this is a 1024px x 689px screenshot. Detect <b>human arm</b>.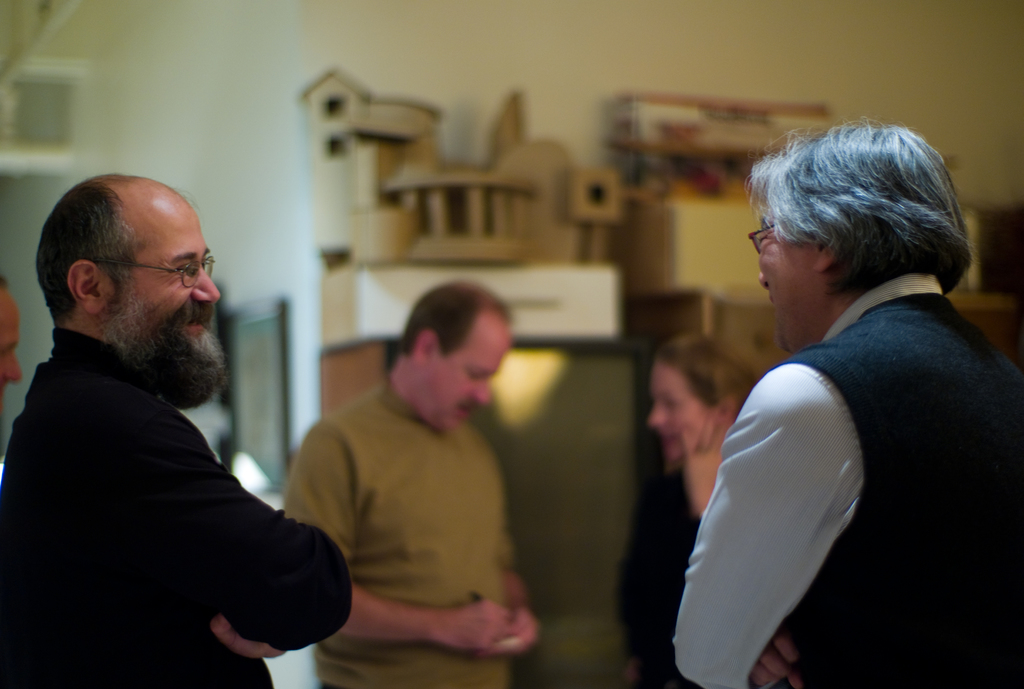
(739,620,819,688).
